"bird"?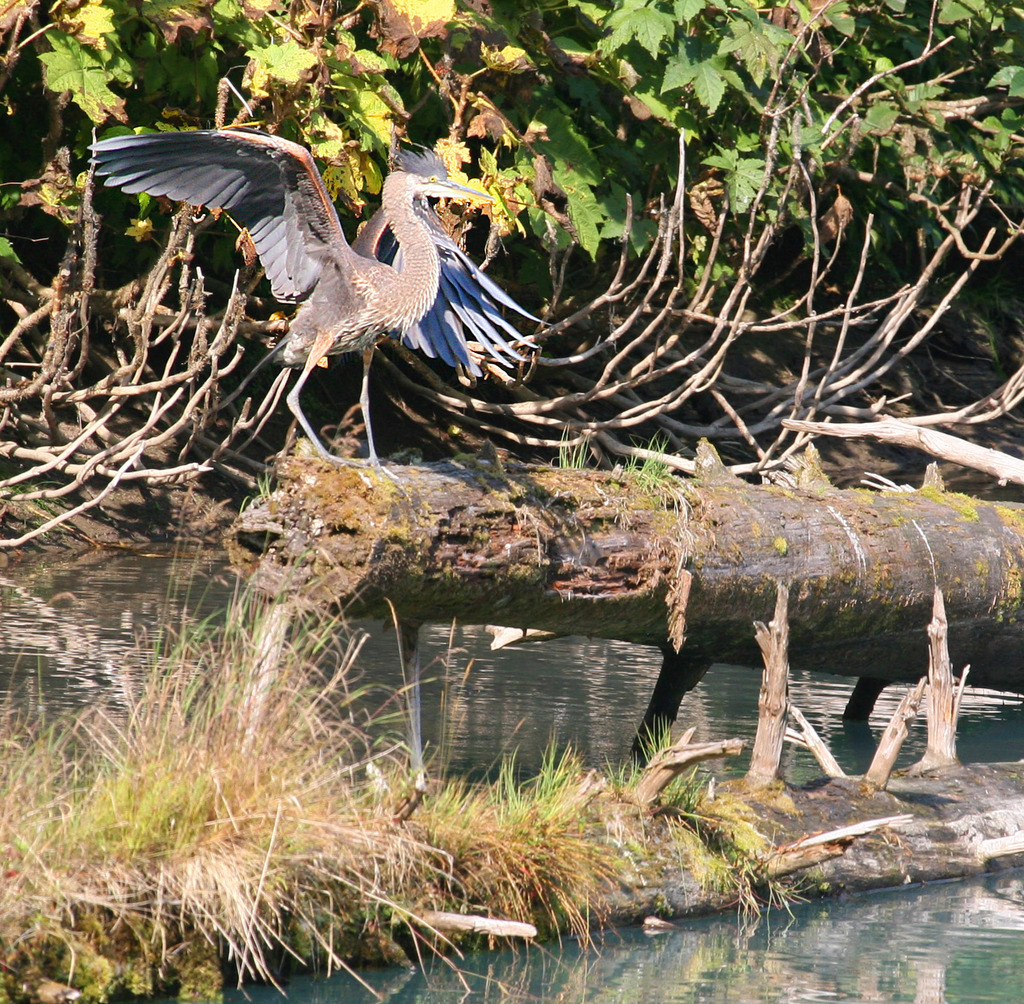
(92,124,509,393)
